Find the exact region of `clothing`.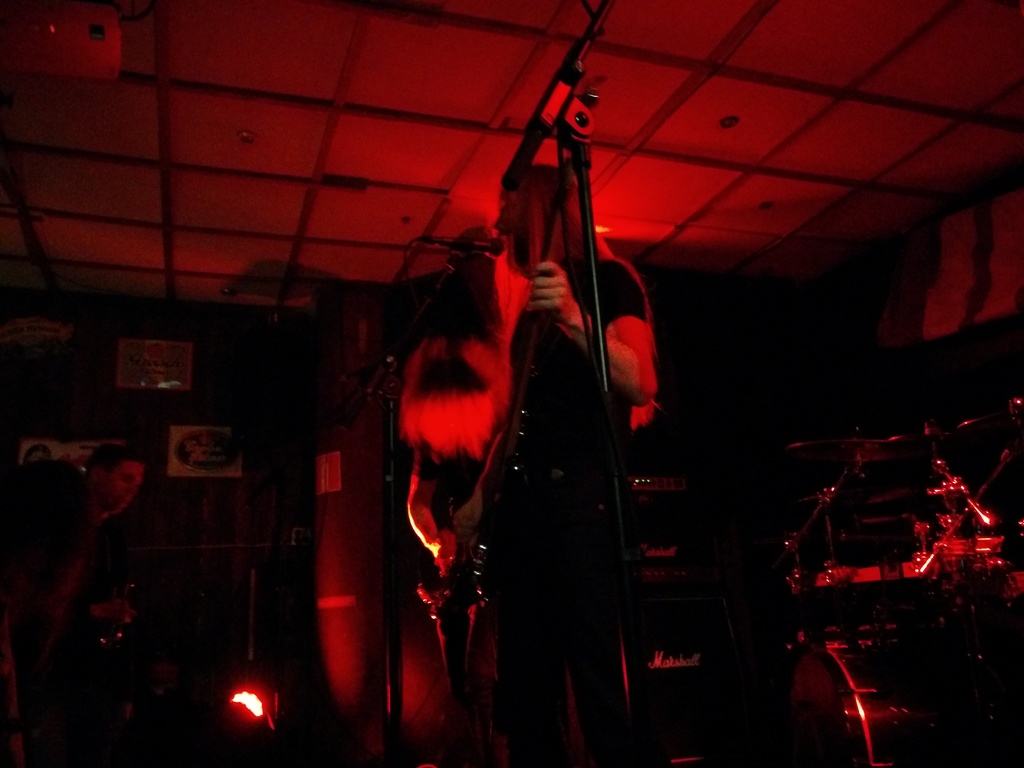
Exact region: region(419, 137, 691, 764).
